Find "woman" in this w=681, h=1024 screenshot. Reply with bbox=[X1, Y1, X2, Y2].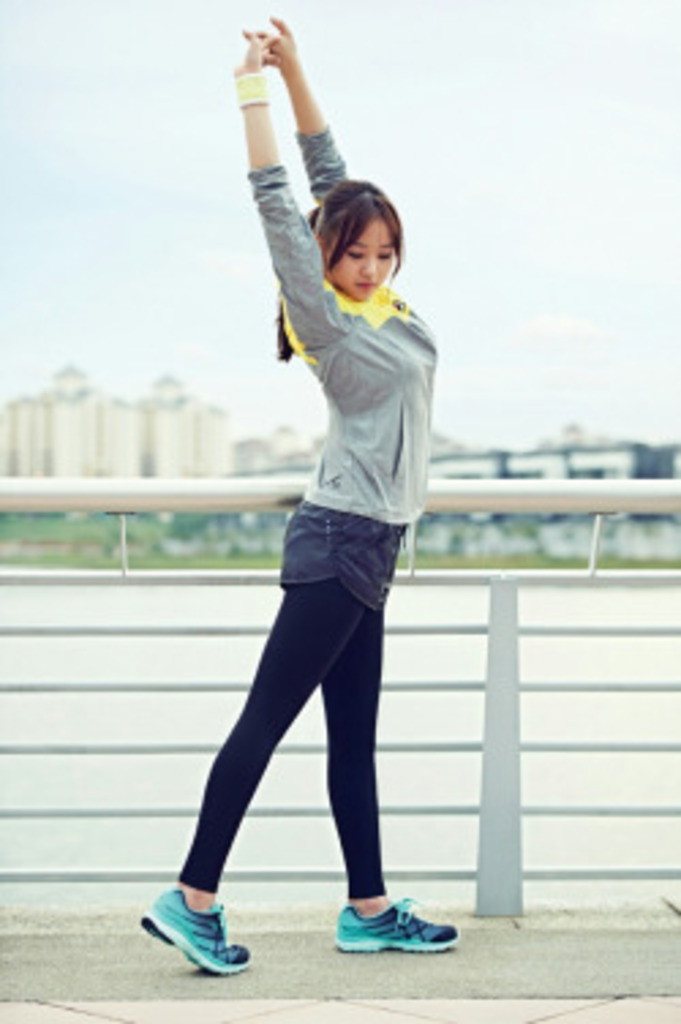
bbox=[150, 71, 466, 970].
